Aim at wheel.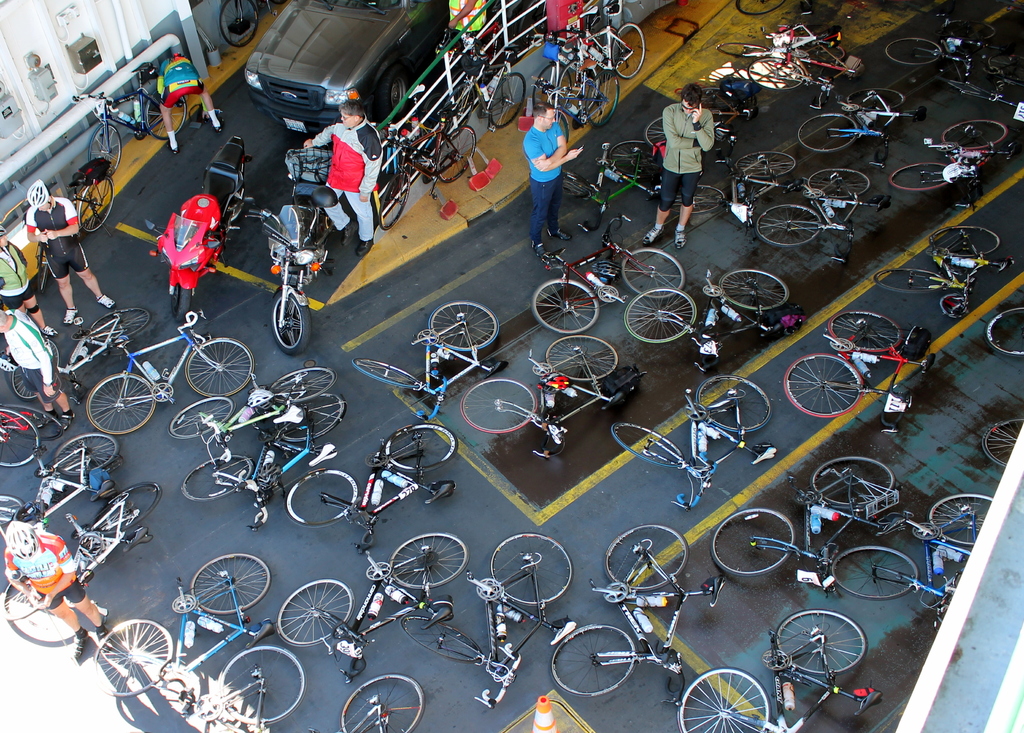
Aimed at l=75, t=175, r=120, b=238.
